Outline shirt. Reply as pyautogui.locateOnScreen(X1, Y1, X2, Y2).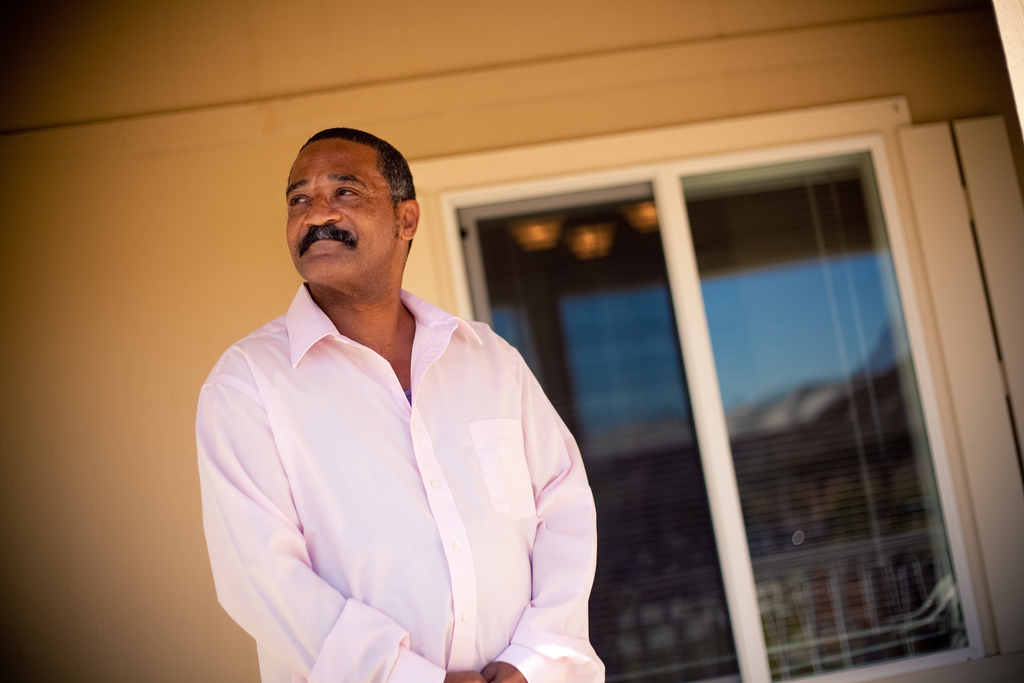
pyautogui.locateOnScreen(192, 280, 608, 682).
